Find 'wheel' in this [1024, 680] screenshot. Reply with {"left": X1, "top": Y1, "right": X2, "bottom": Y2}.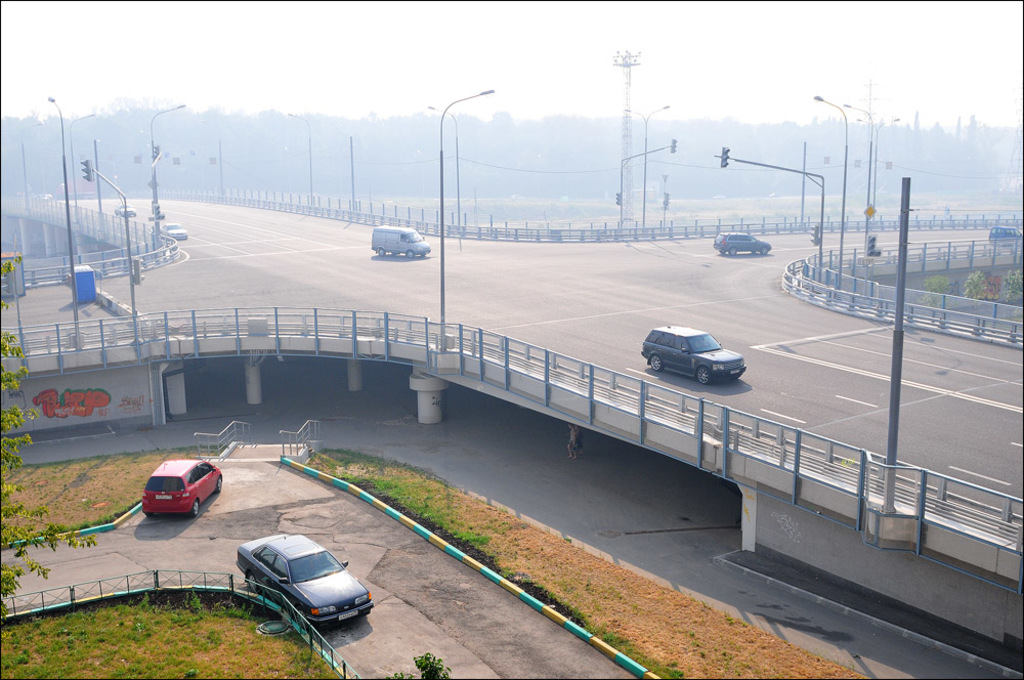
{"left": 215, "top": 477, "right": 224, "bottom": 492}.
